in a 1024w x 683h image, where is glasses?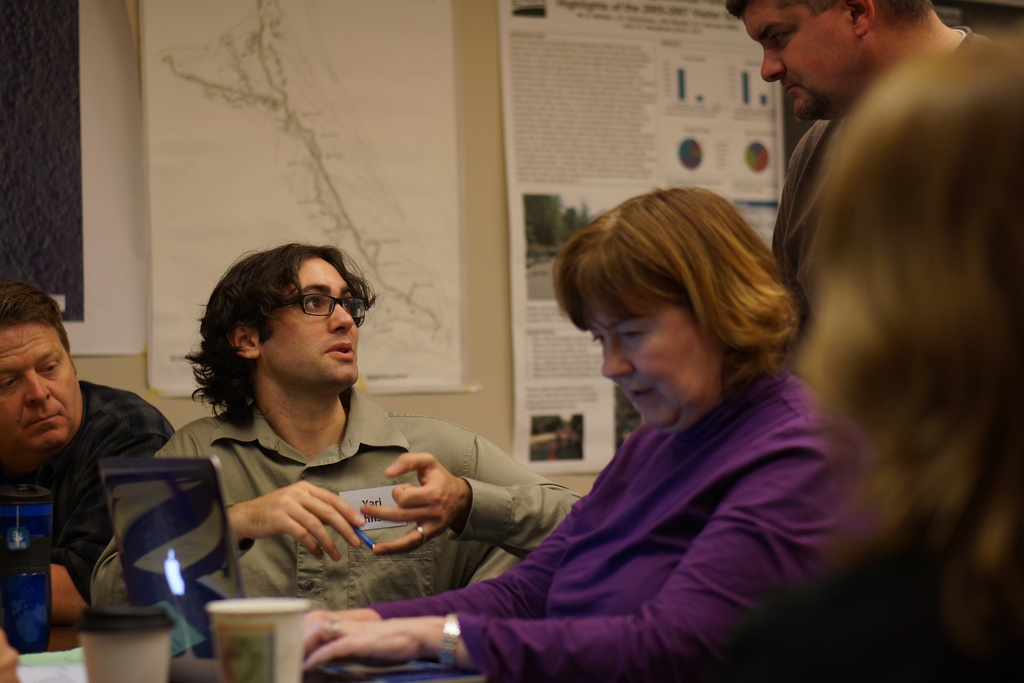
bbox=[257, 293, 367, 339].
